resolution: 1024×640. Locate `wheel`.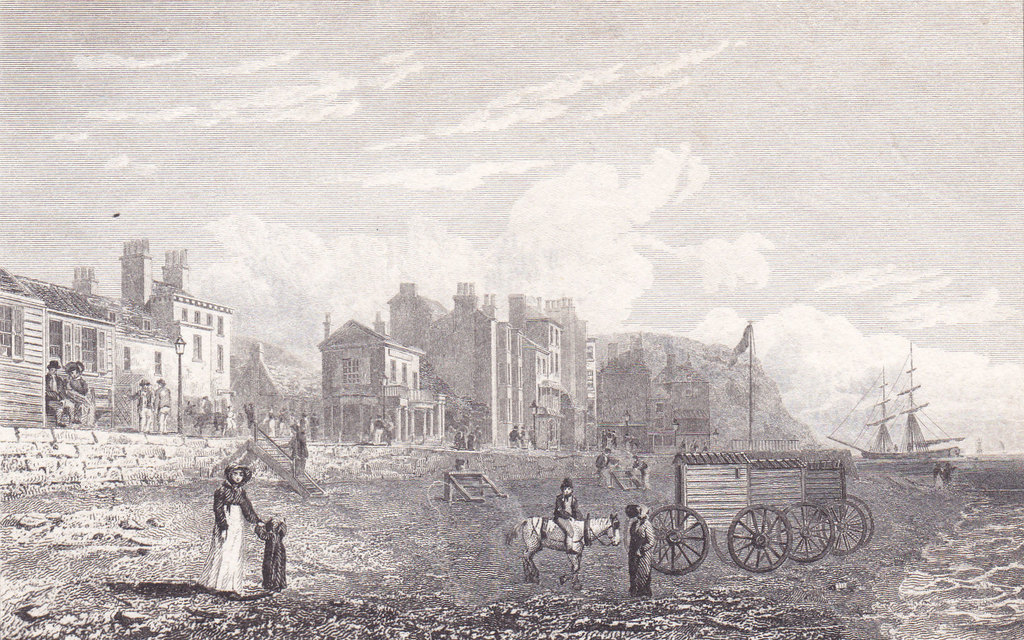
bbox(724, 505, 795, 571).
